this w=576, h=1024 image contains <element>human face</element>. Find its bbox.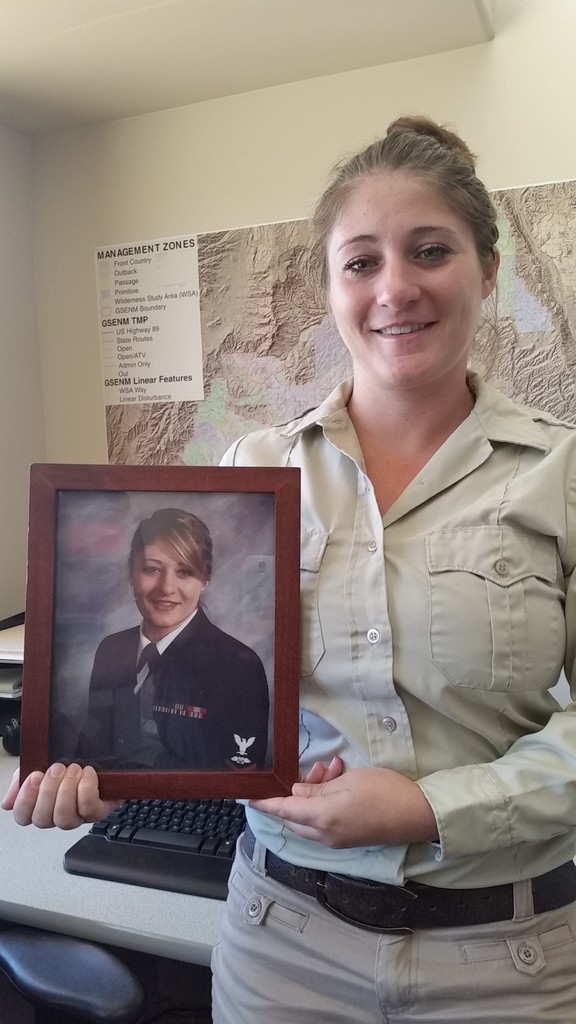
crop(328, 166, 487, 387).
